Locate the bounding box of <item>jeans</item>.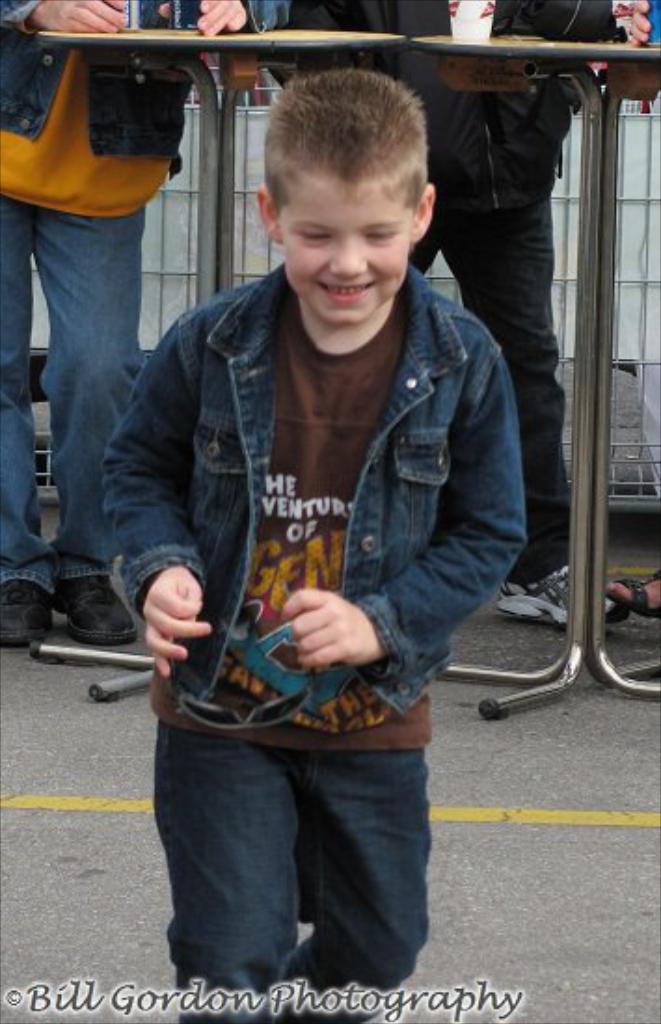
Bounding box: 0, 194, 145, 600.
